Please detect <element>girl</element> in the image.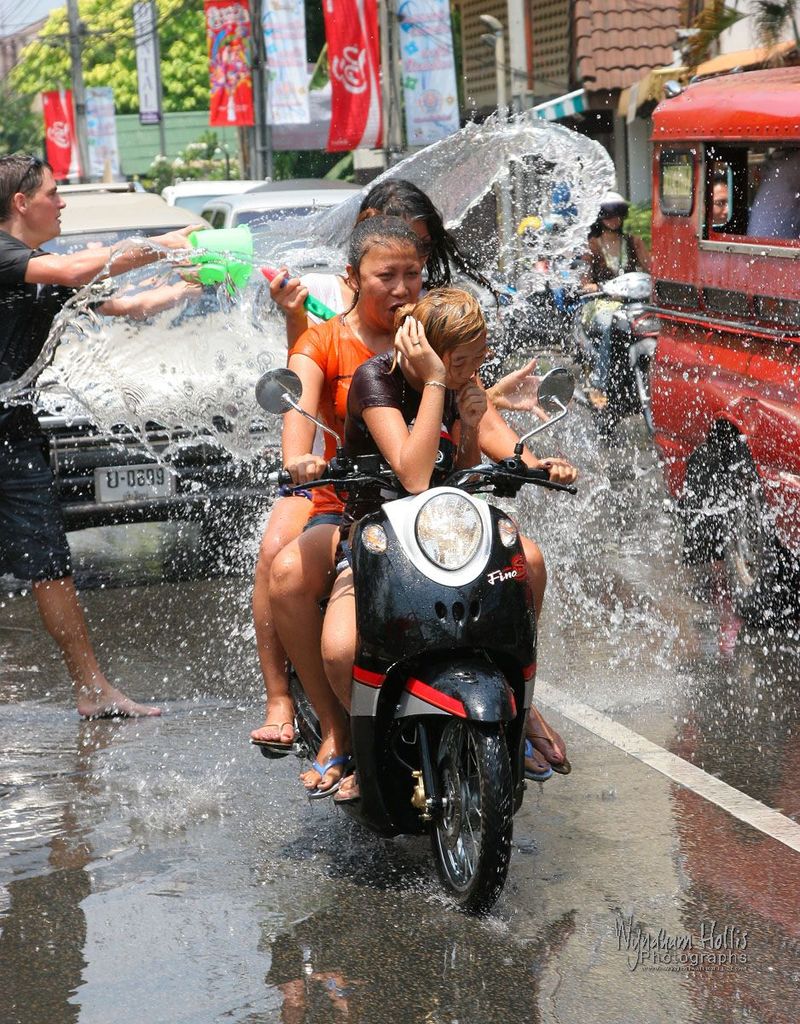
detection(267, 216, 577, 801).
